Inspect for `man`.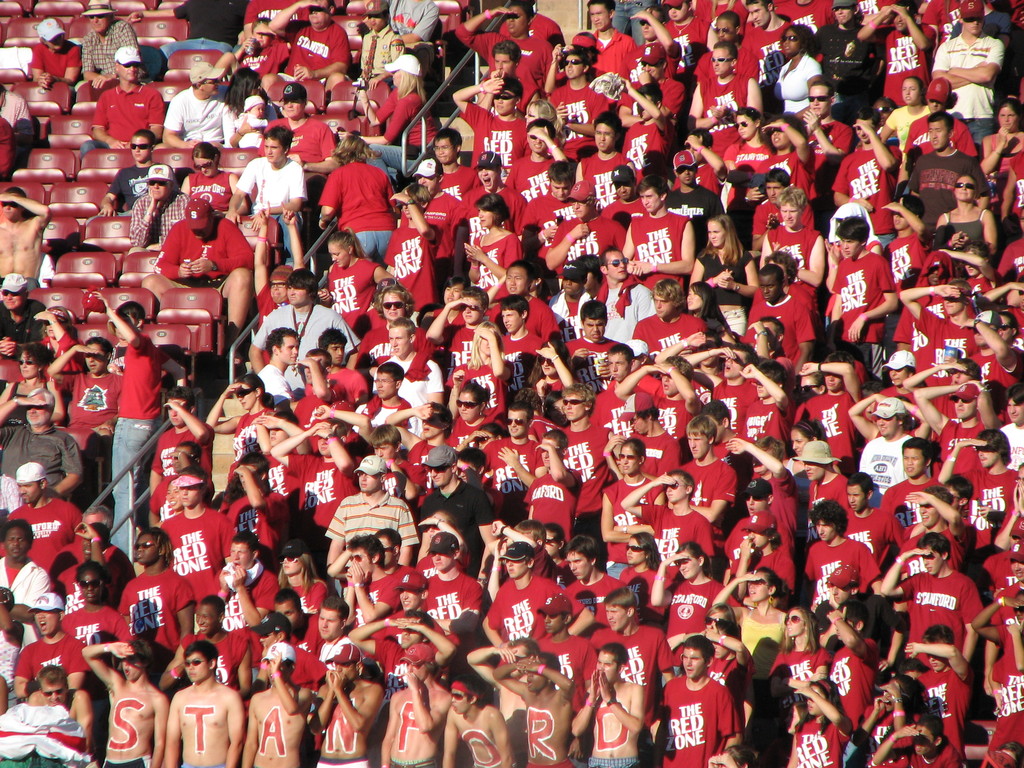
Inspection: select_region(371, 570, 457, 643).
